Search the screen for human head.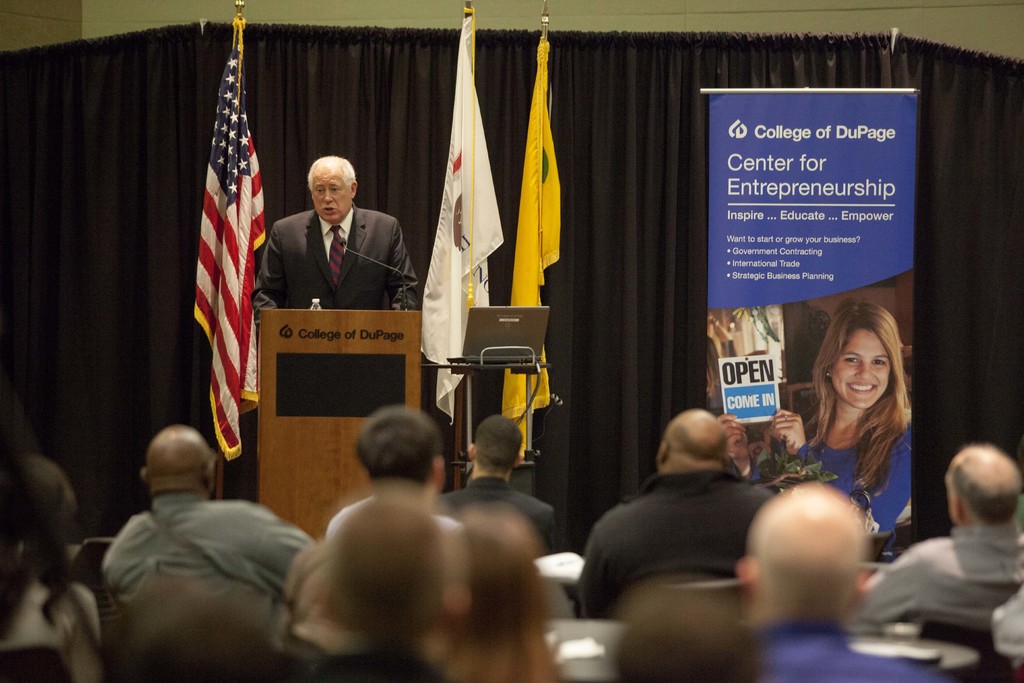
Found at (140, 423, 214, 489).
